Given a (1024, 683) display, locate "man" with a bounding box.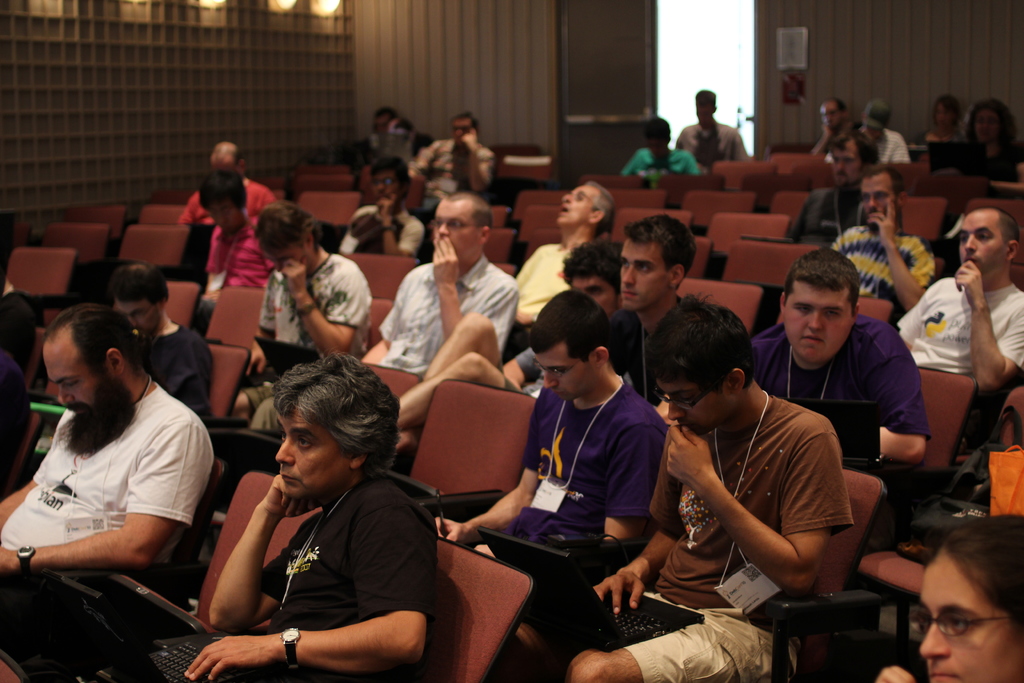
Located: x1=900 y1=207 x2=1023 y2=447.
